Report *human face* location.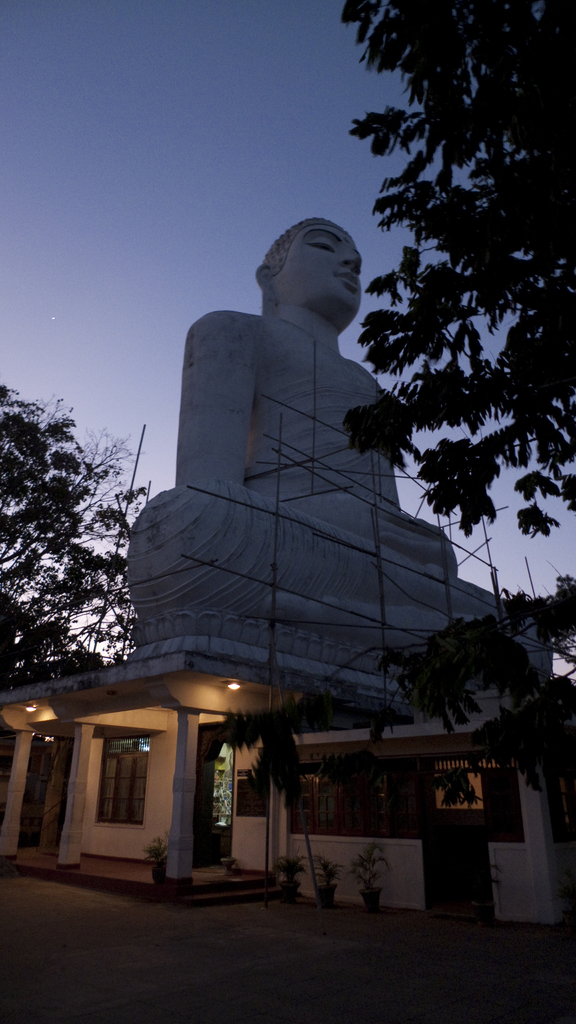
Report: x1=294 y1=223 x2=364 y2=301.
